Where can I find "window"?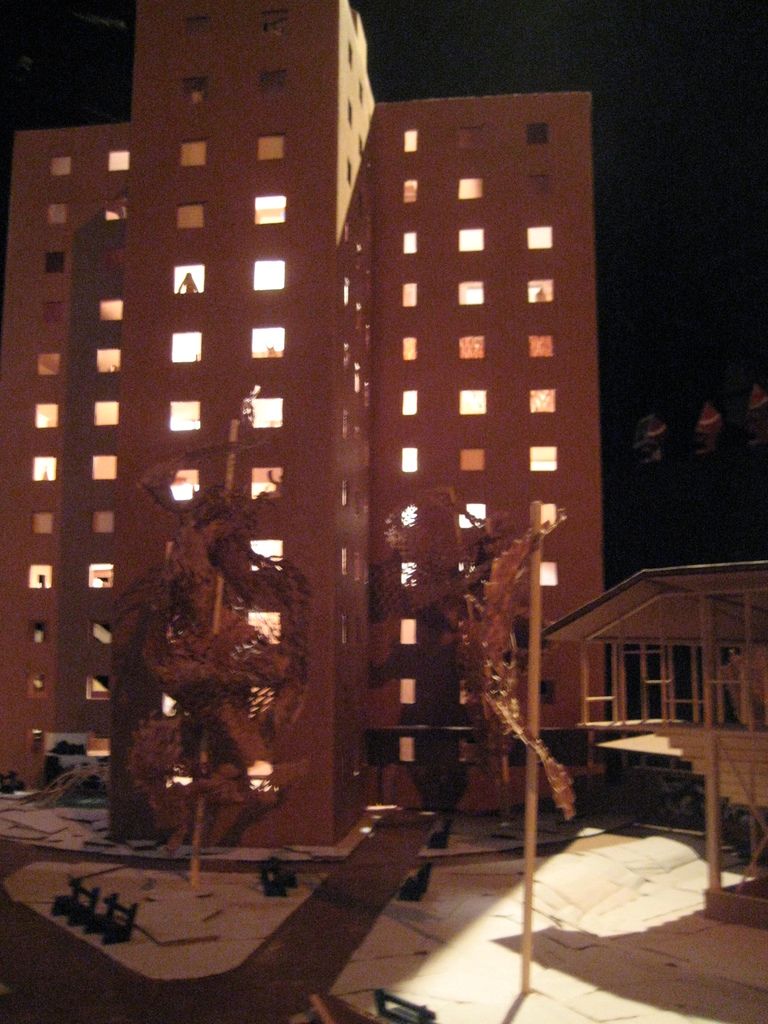
You can find it at left=403, top=179, right=417, bottom=201.
